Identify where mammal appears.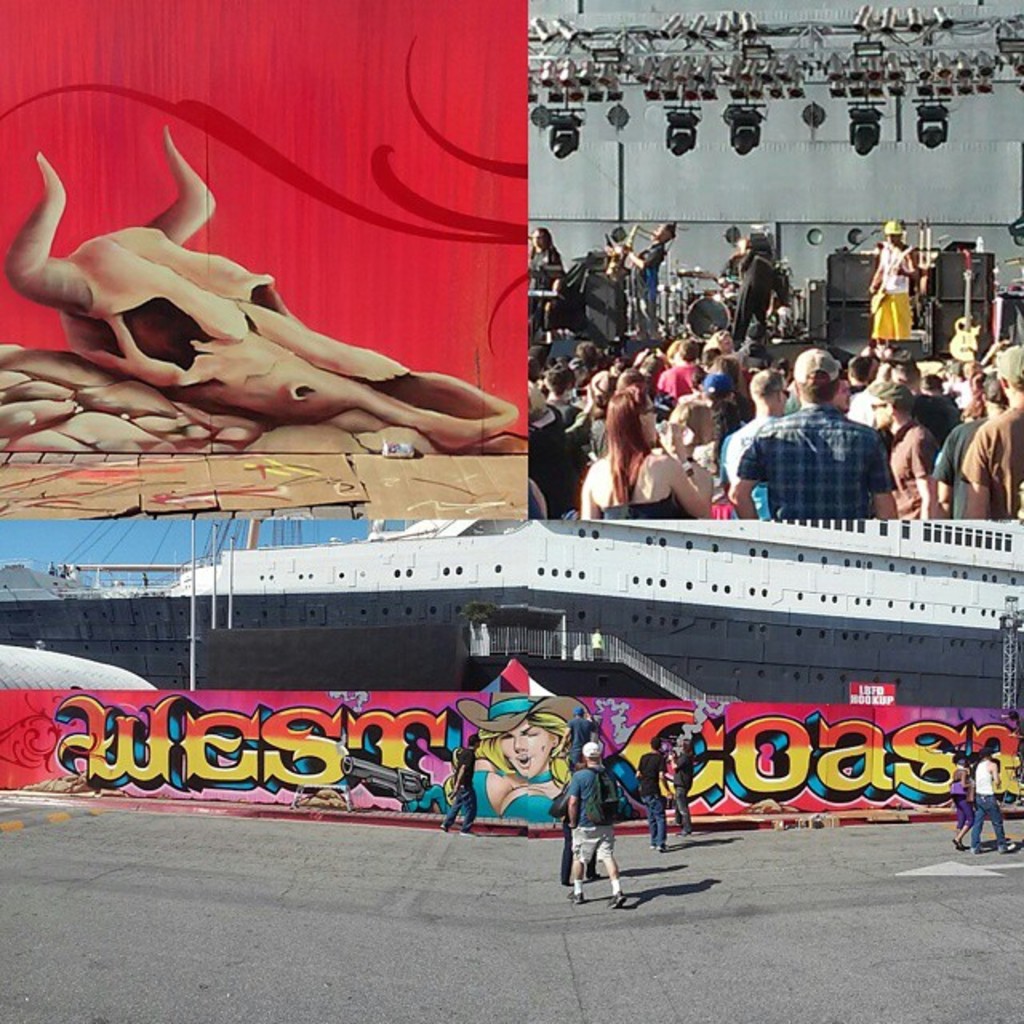
Appears at 560/741/626/904.
